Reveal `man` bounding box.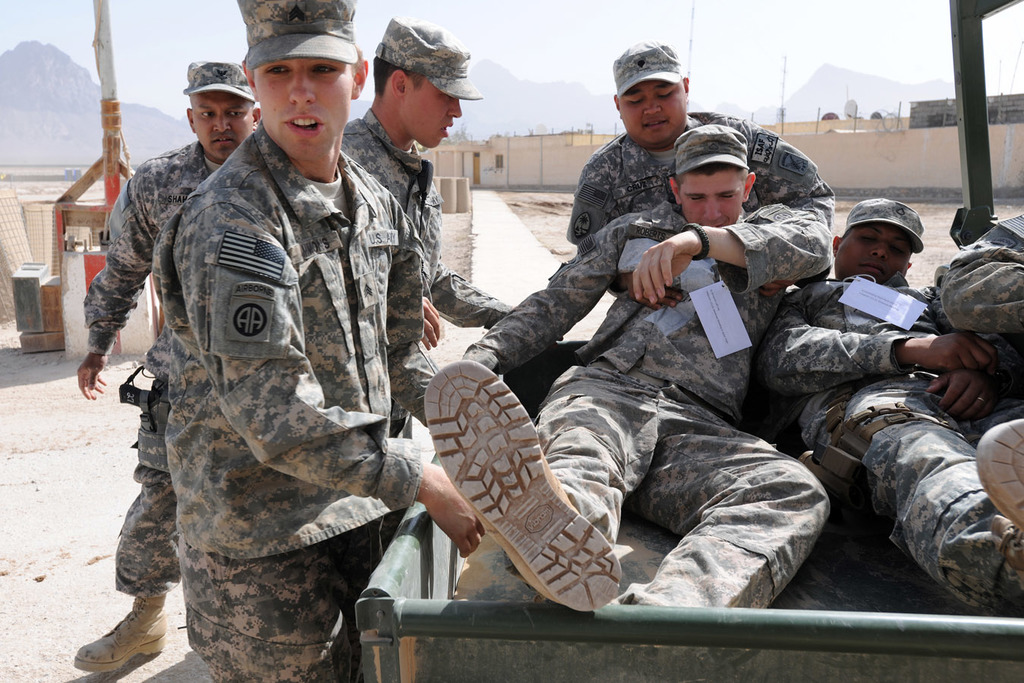
Revealed: detection(339, 17, 516, 442).
